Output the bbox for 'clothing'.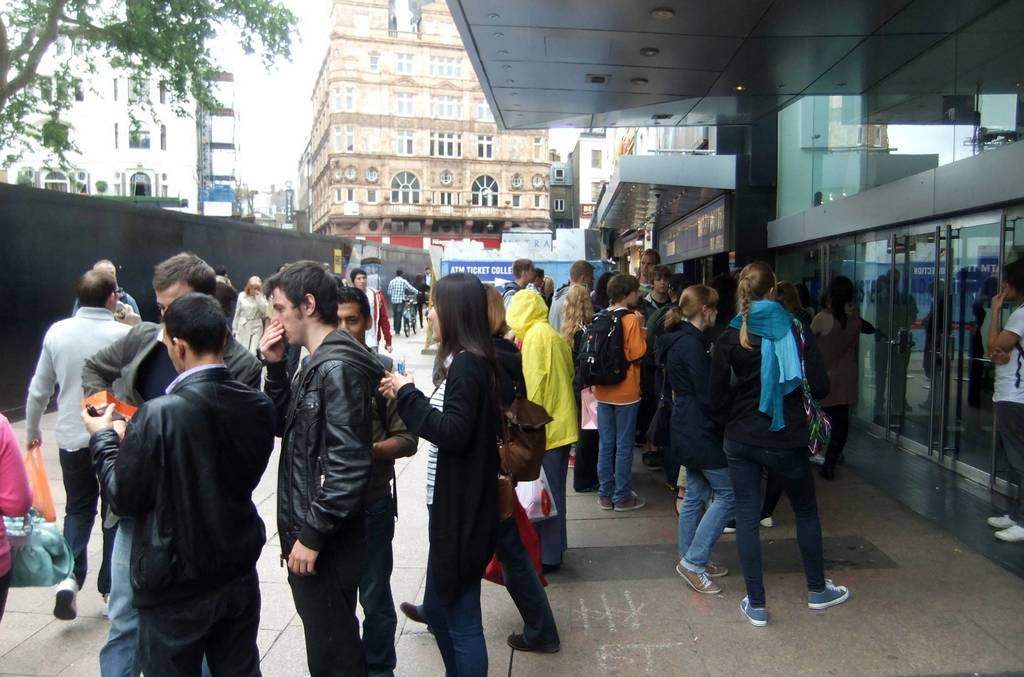
Rect(336, 347, 417, 676).
